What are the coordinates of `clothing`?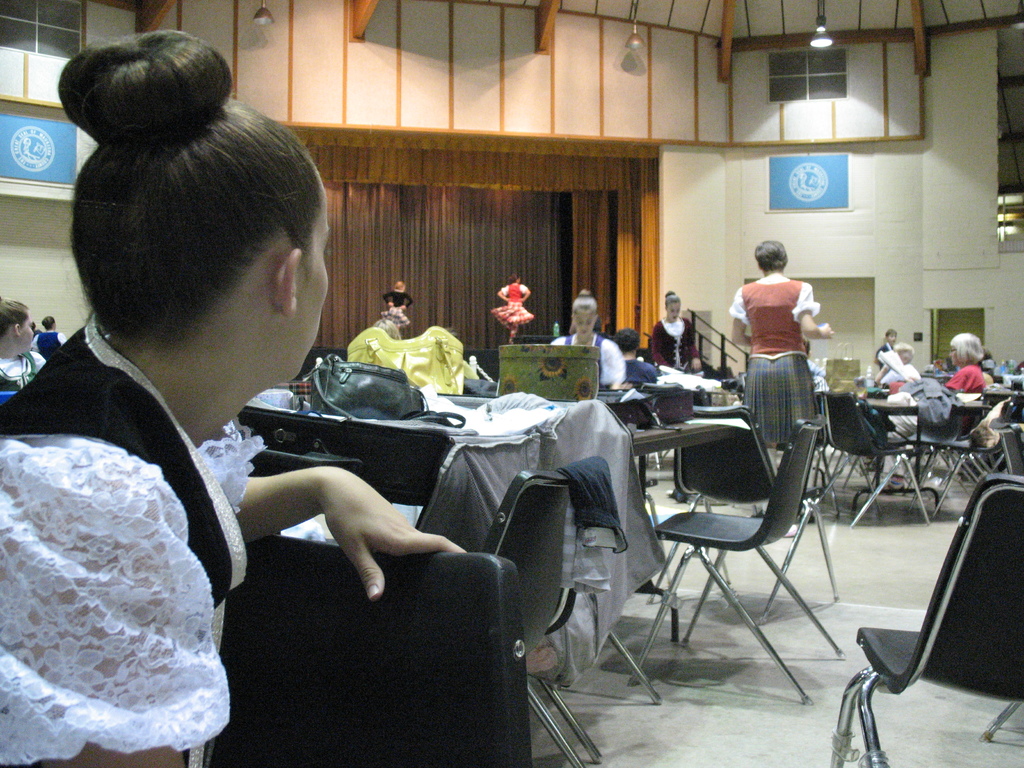
<box>0,308,266,765</box>.
